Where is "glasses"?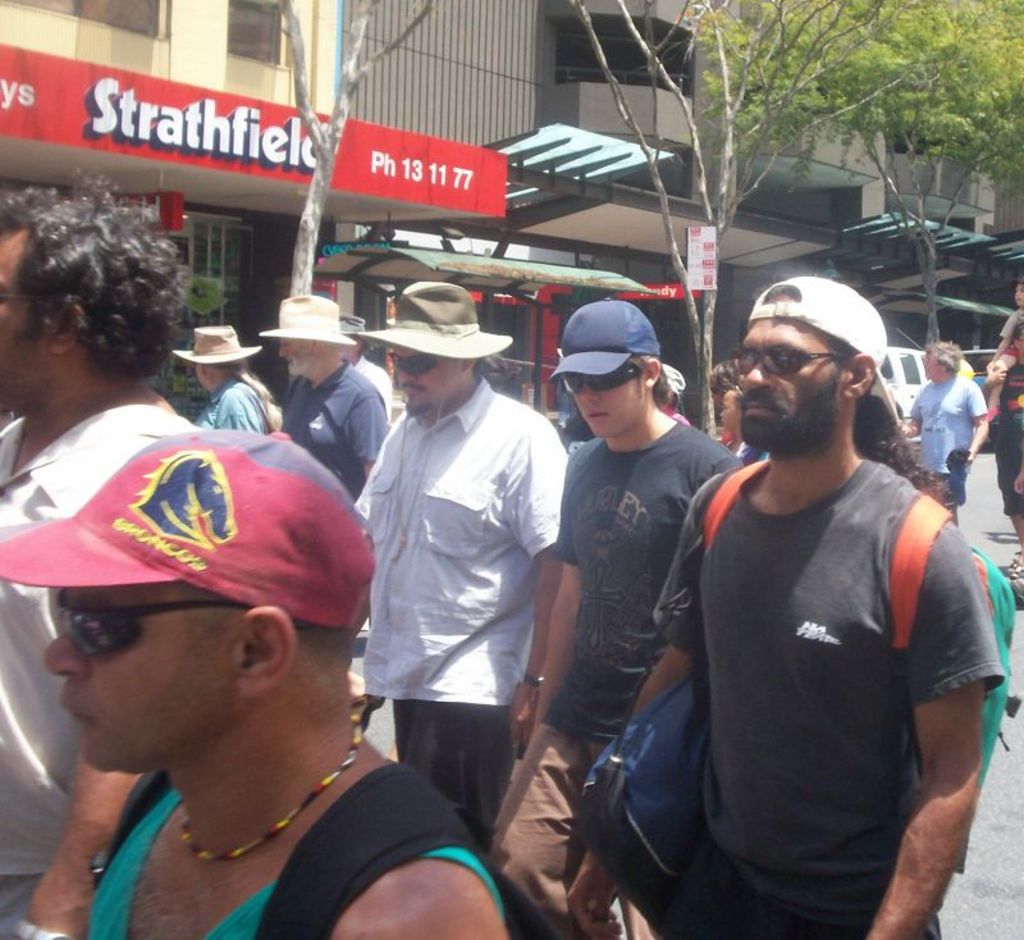
(0, 293, 63, 301).
